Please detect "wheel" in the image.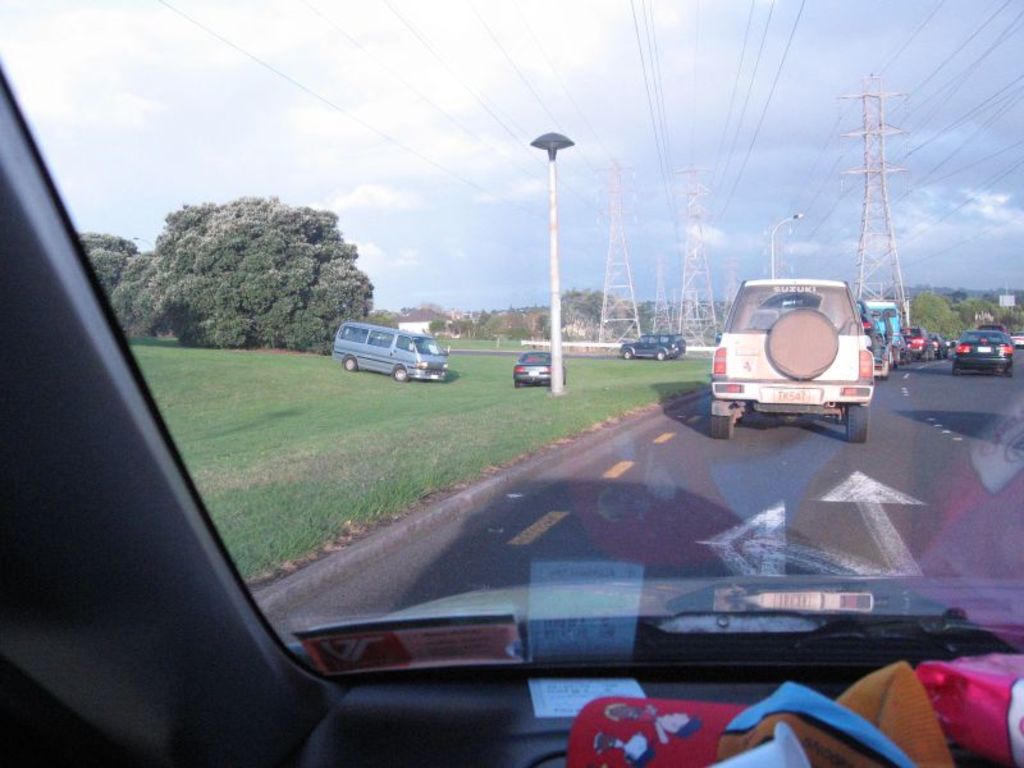
detection(393, 364, 408, 385).
